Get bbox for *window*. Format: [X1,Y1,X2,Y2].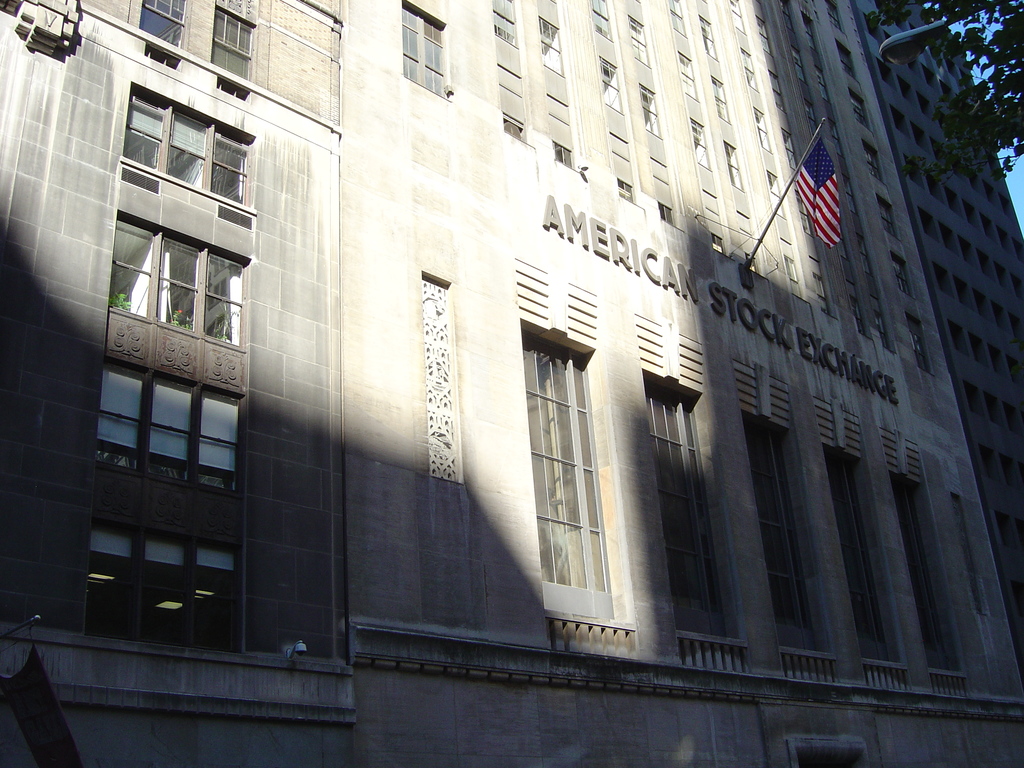
[494,61,525,144].
